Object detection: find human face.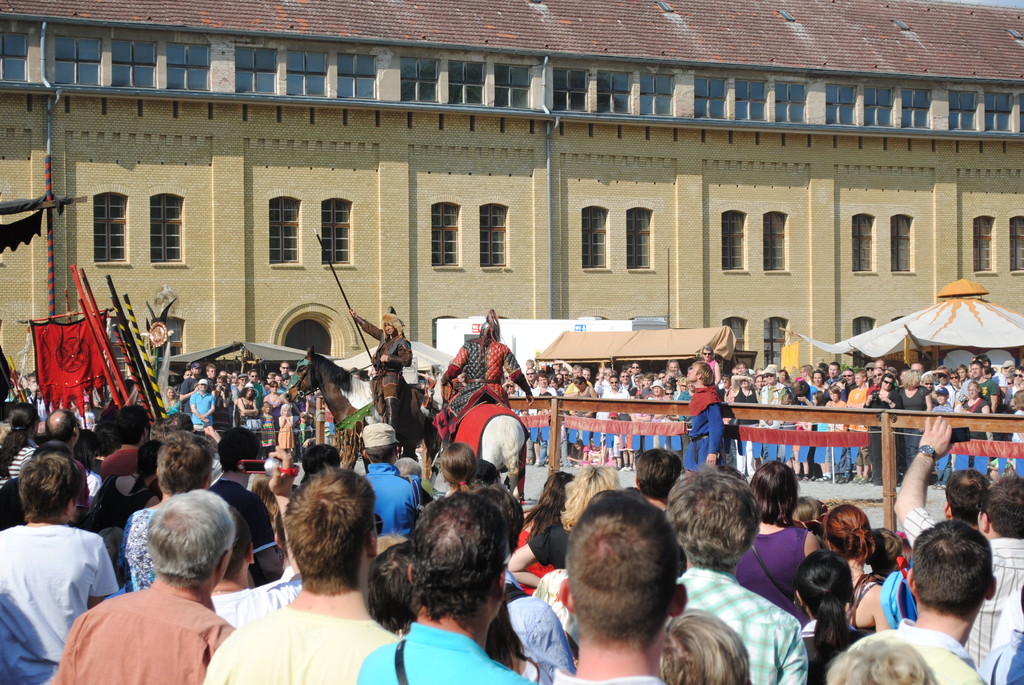
<box>873,370,880,381</box>.
